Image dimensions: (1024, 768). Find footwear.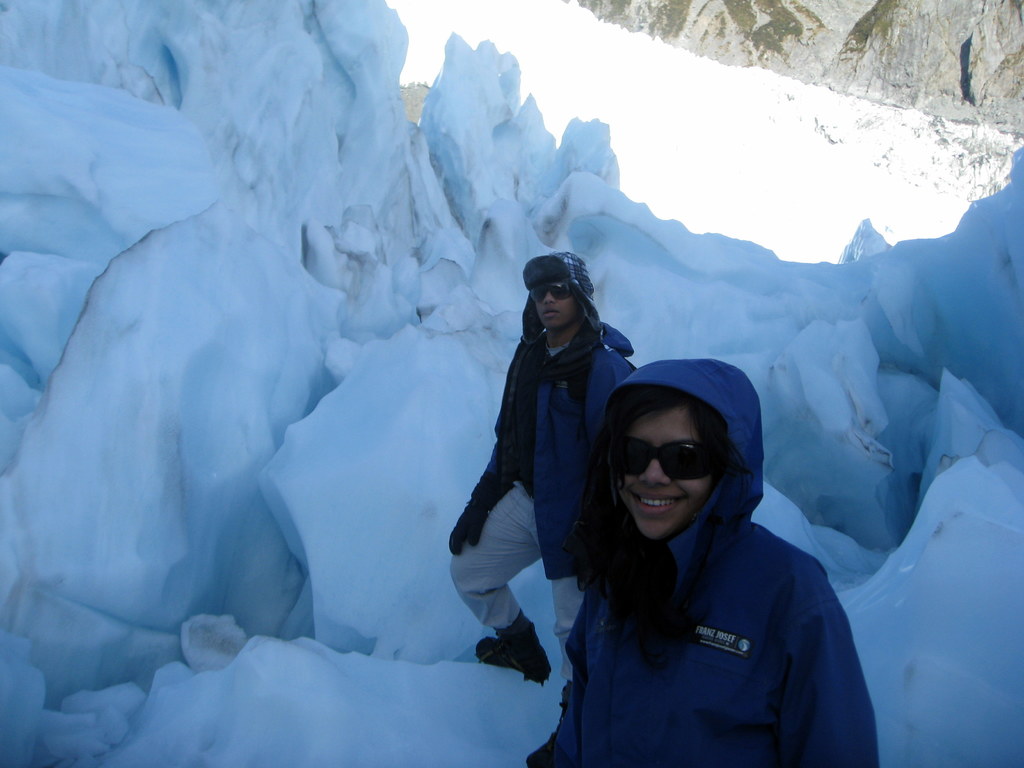
[479, 630, 552, 707].
